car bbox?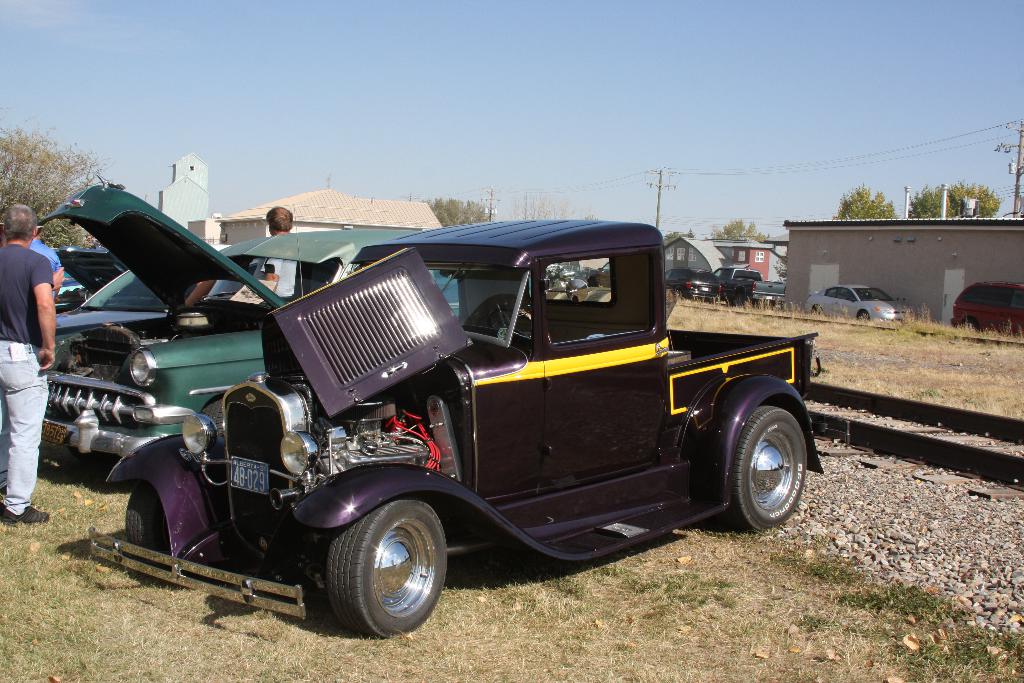
[950,273,1023,335]
